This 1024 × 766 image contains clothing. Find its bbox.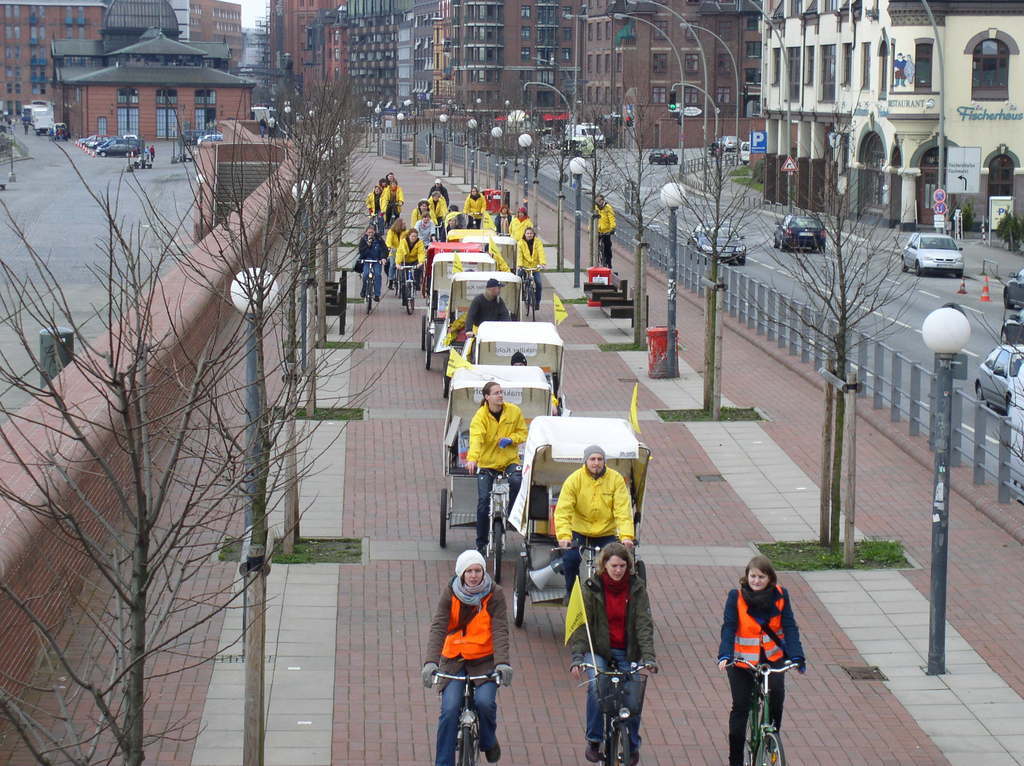
l=355, t=220, r=386, b=290.
